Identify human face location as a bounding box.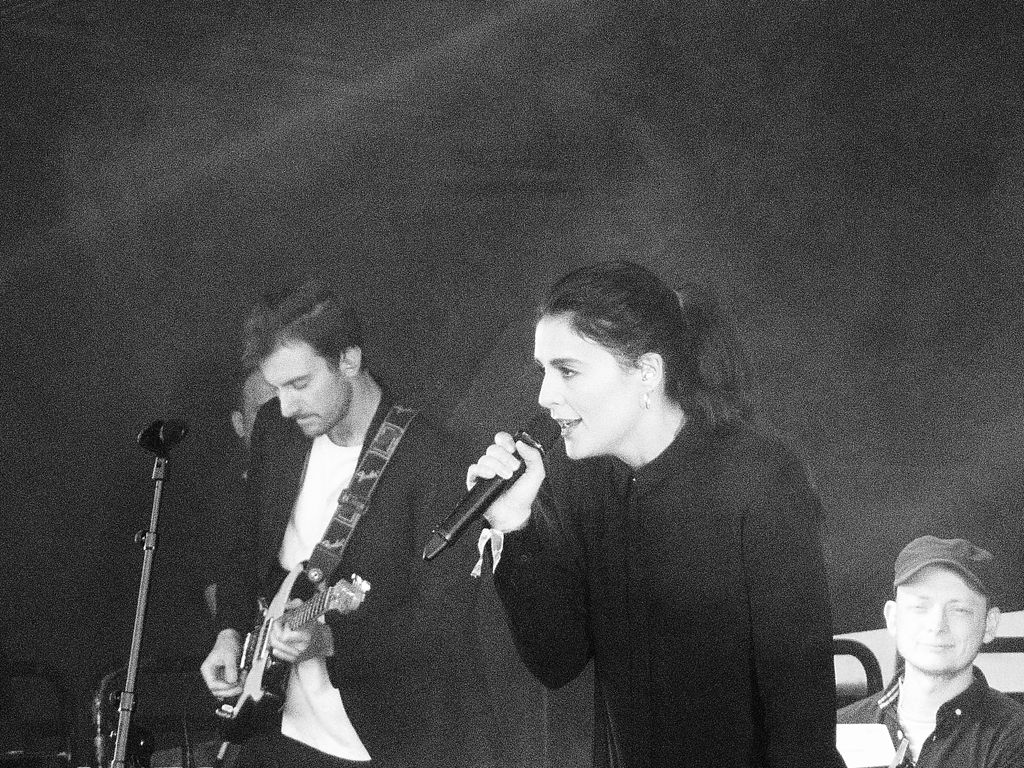
<region>257, 341, 350, 440</region>.
